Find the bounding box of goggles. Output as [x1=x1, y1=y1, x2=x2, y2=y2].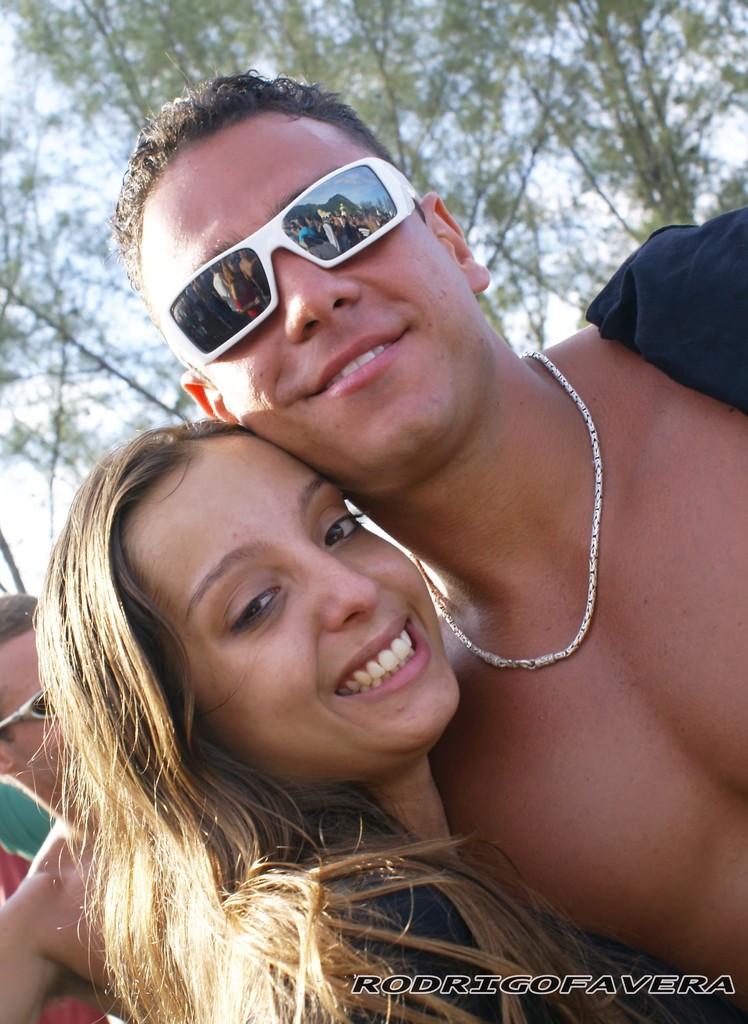
[x1=137, y1=163, x2=442, y2=308].
